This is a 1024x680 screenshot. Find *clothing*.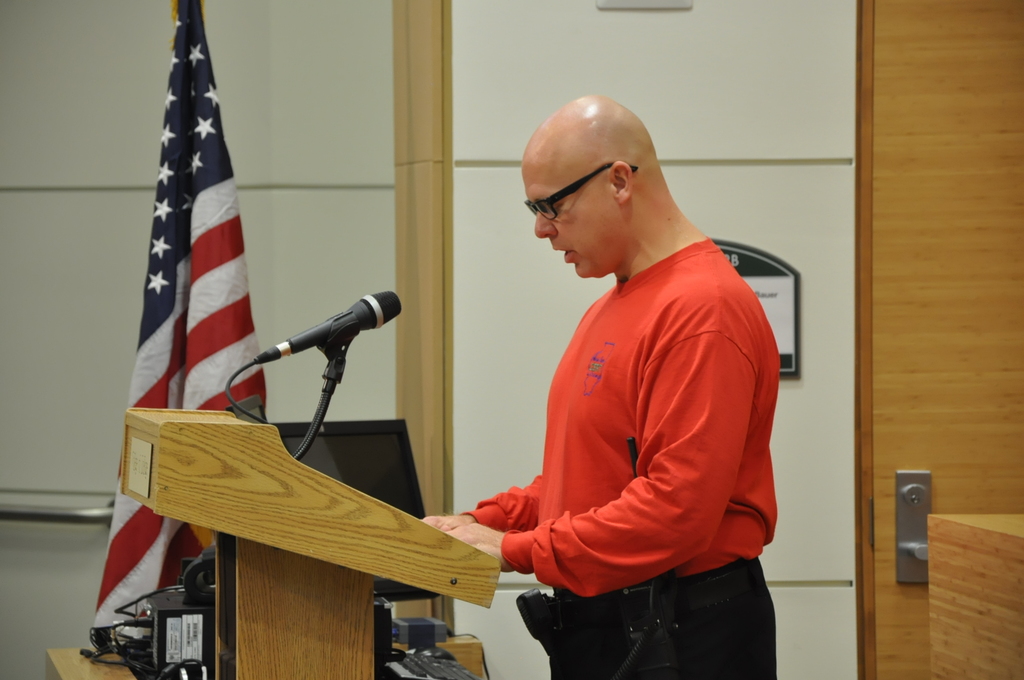
Bounding box: [490, 170, 787, 644].
